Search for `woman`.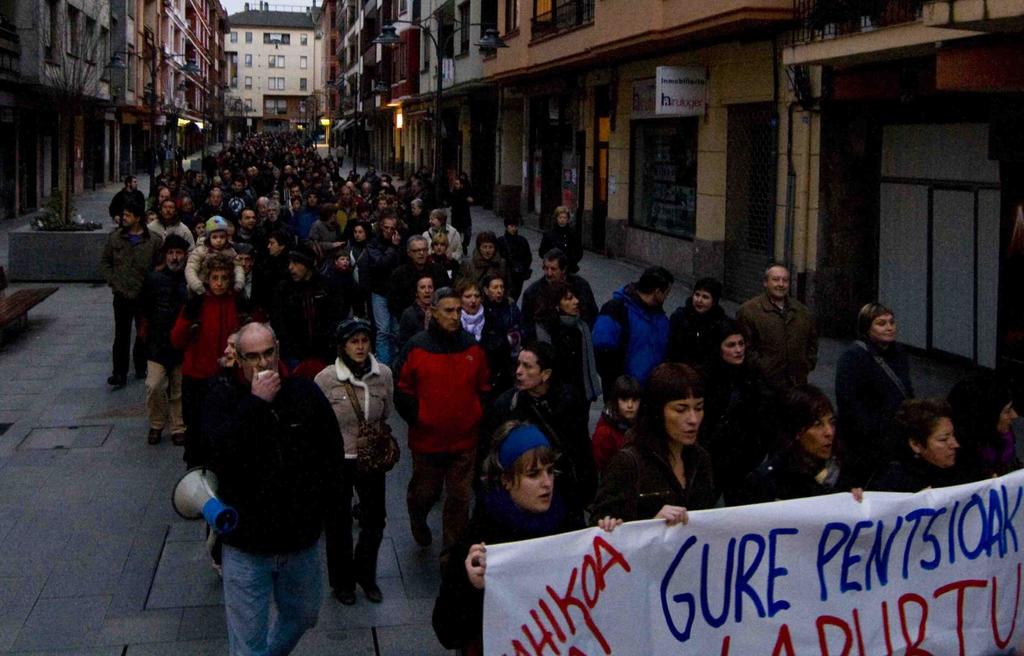
Found at 660:278:740:360.
